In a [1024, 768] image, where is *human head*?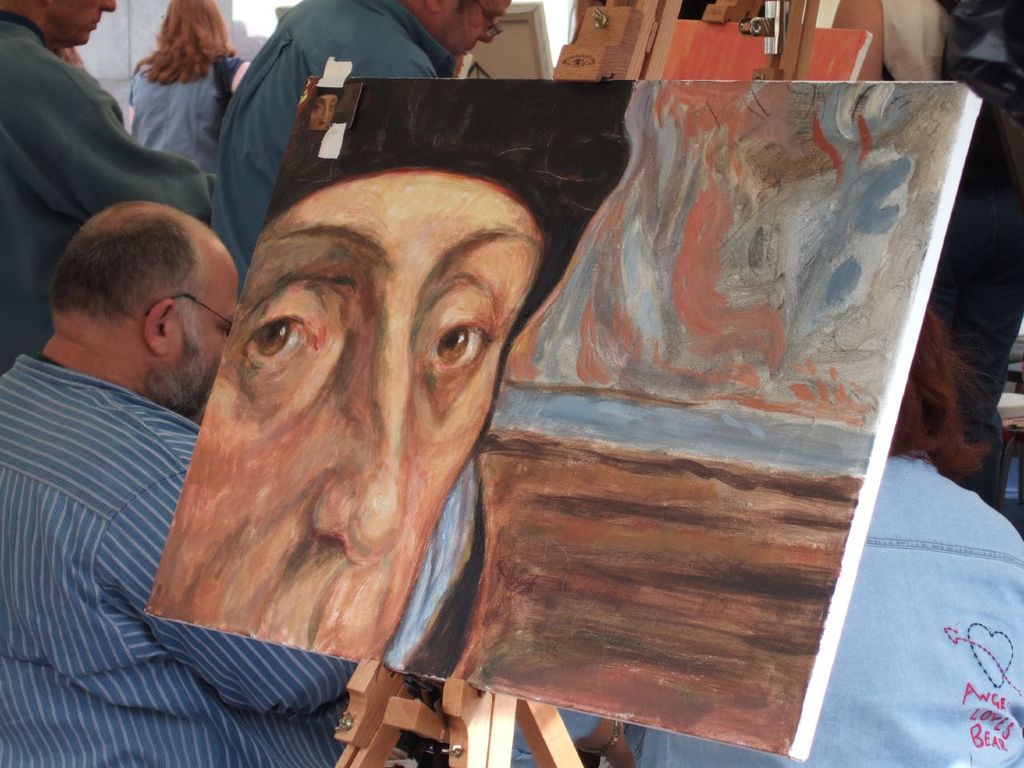
158,0,230,46.
